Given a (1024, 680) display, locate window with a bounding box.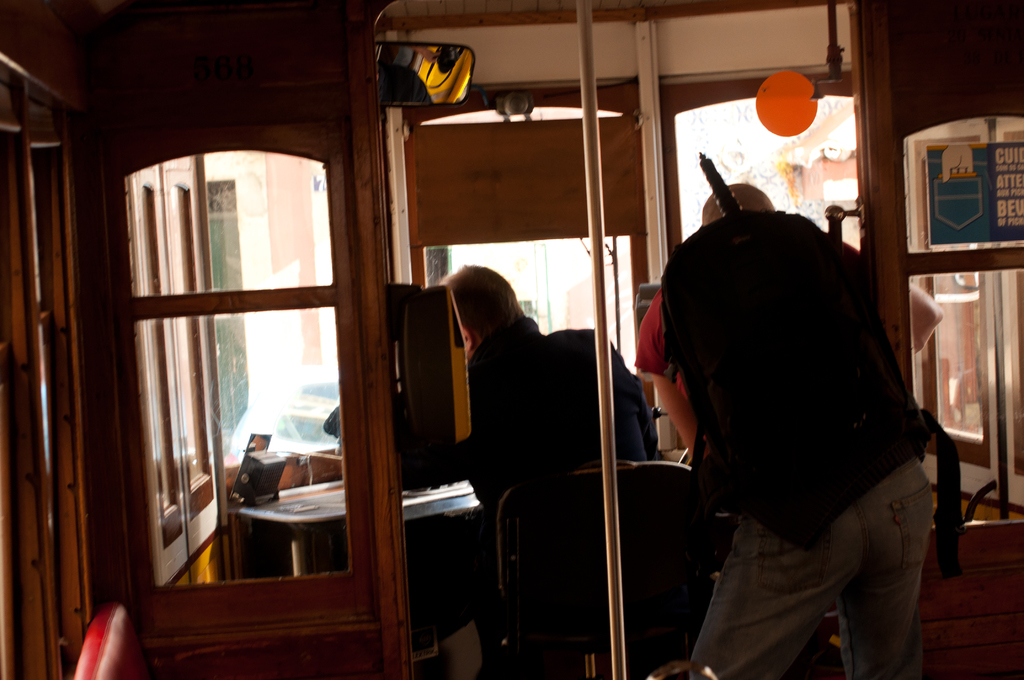
Located: 902/106/1023/529.
